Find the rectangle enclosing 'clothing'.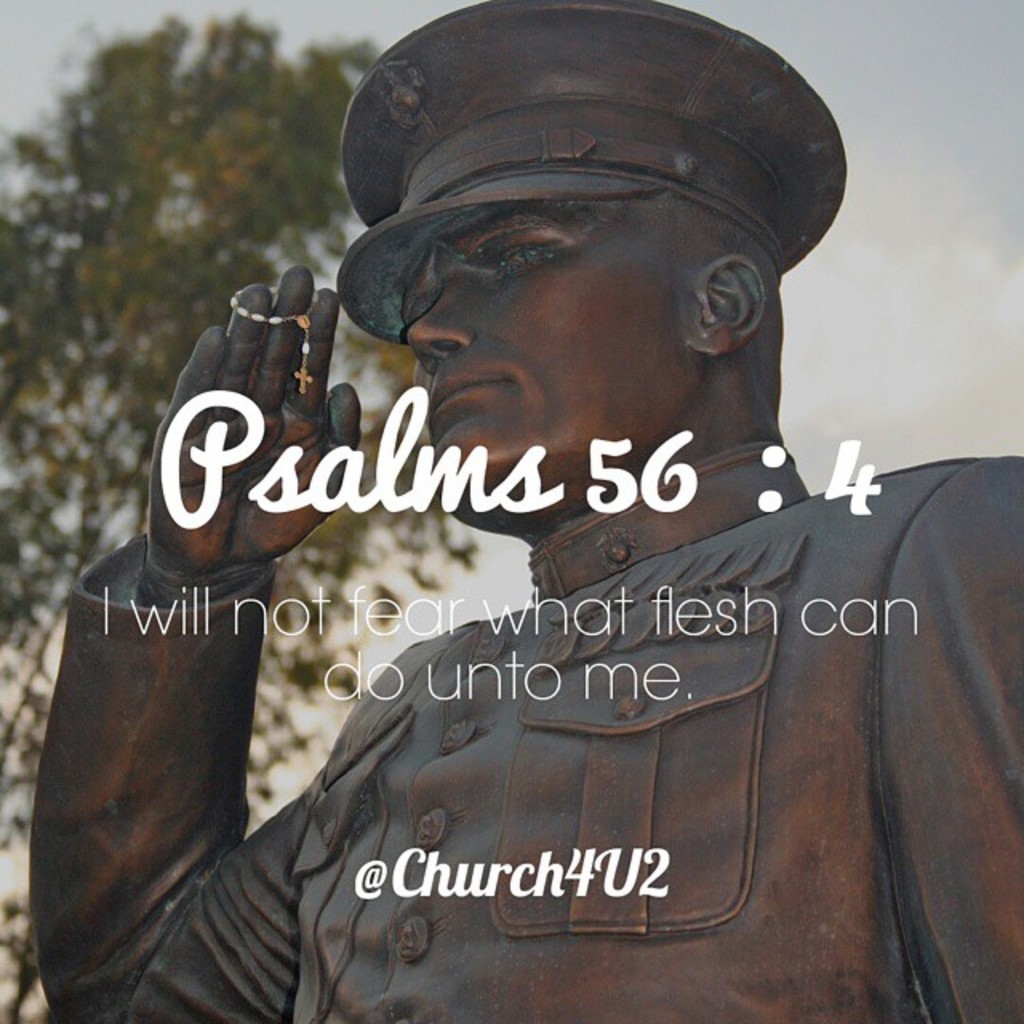
BBox(117, 83, 1008, 1023).
